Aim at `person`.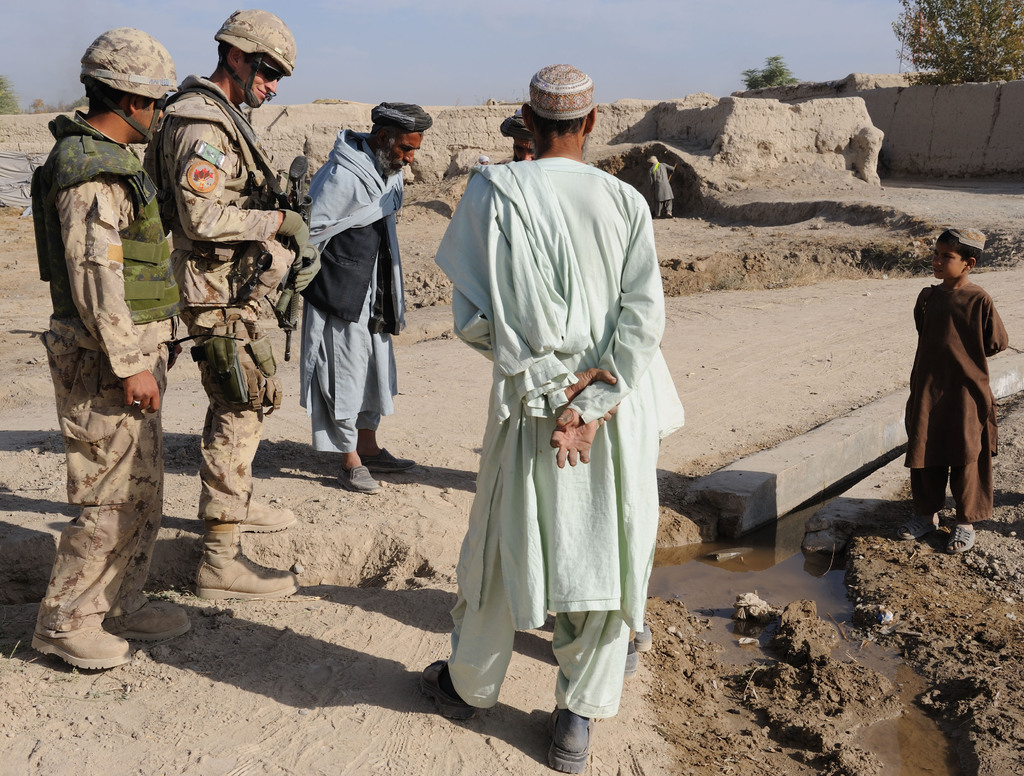
Aimed at 144 10 308 604.
